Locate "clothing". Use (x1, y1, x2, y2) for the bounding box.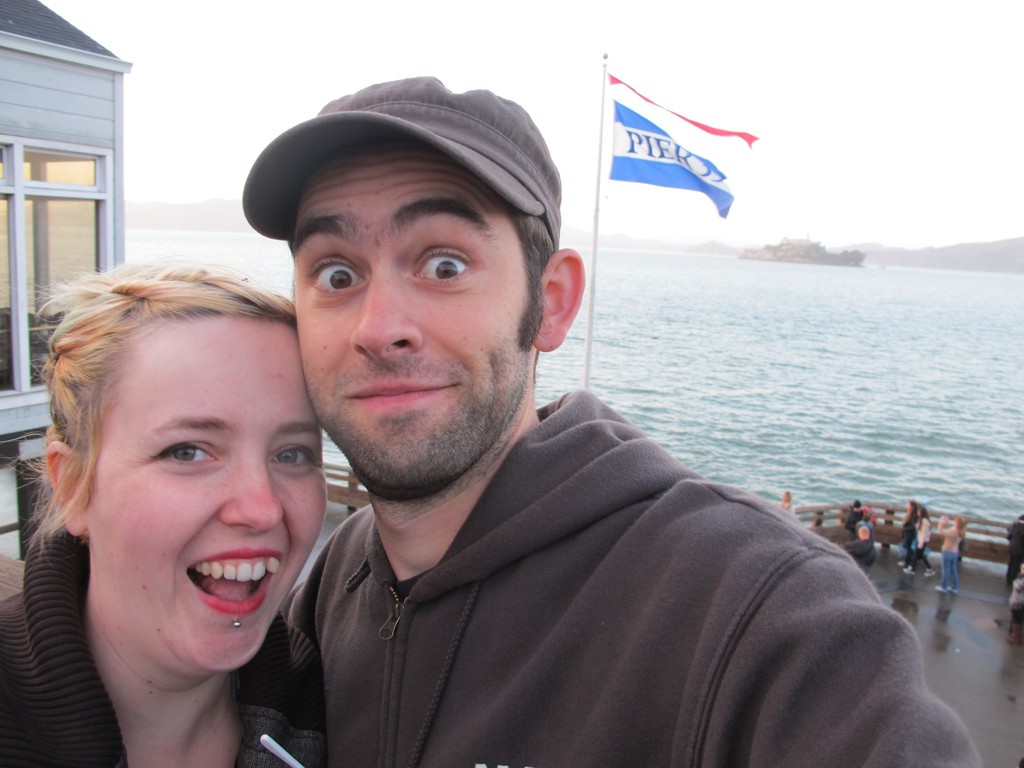
(0, 518, 321, 767).
